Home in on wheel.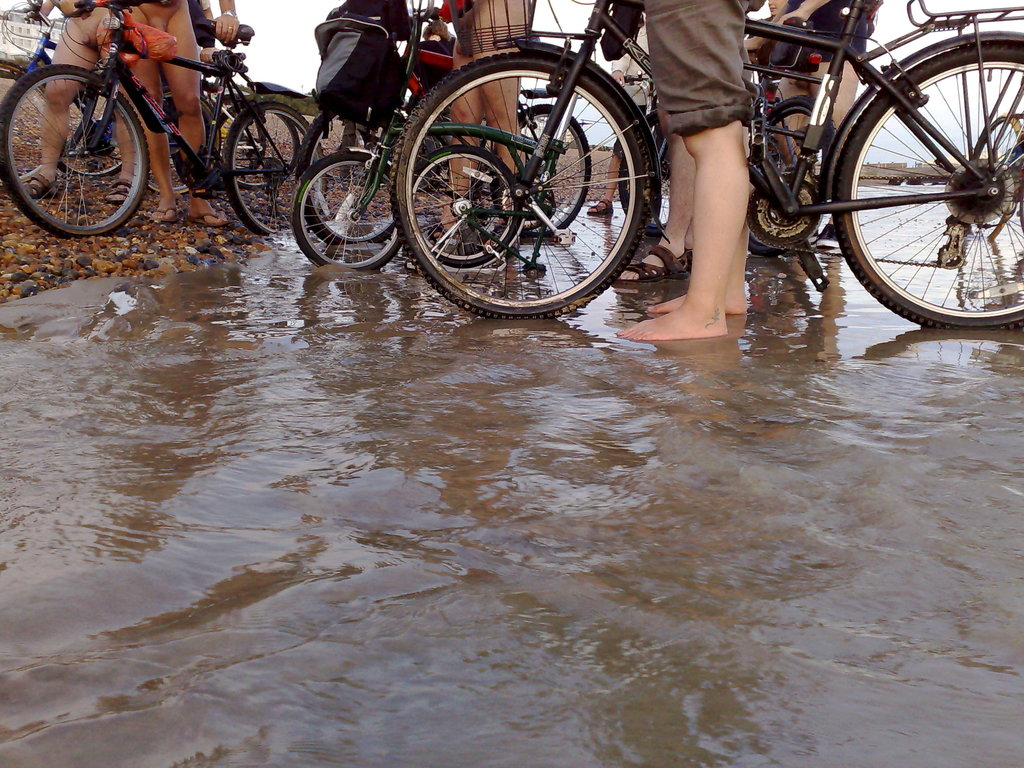
Homed in at select_region(62, 95, 123, 178).
